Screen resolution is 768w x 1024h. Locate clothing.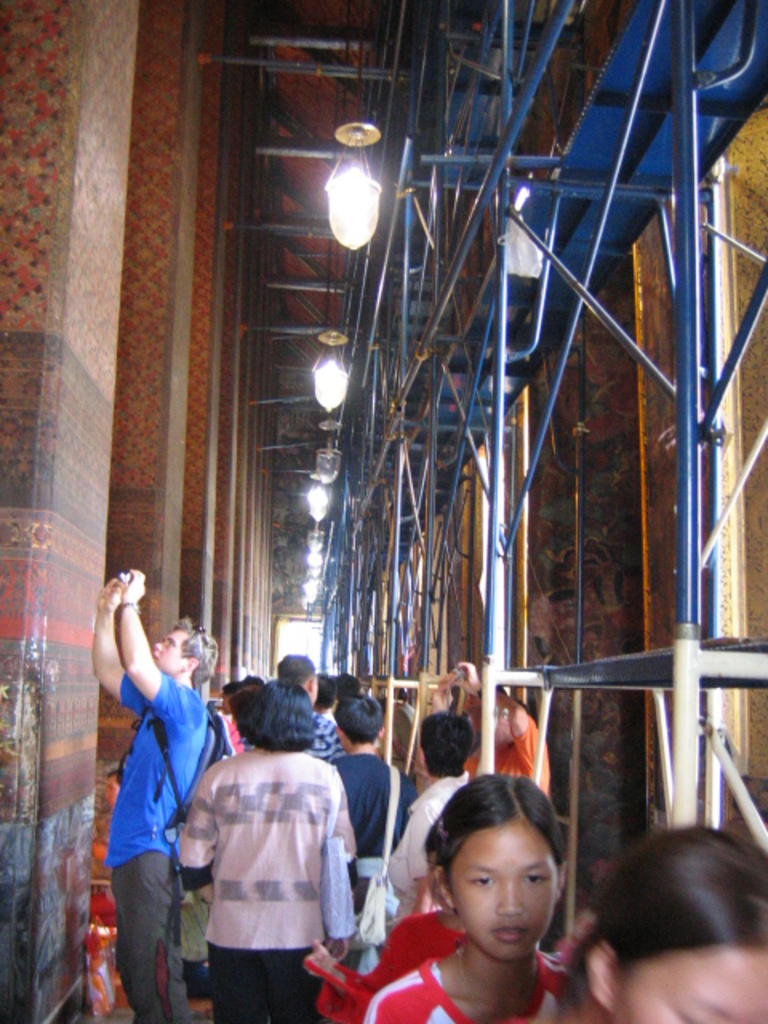
rect(371, 938, 589, 1022).
